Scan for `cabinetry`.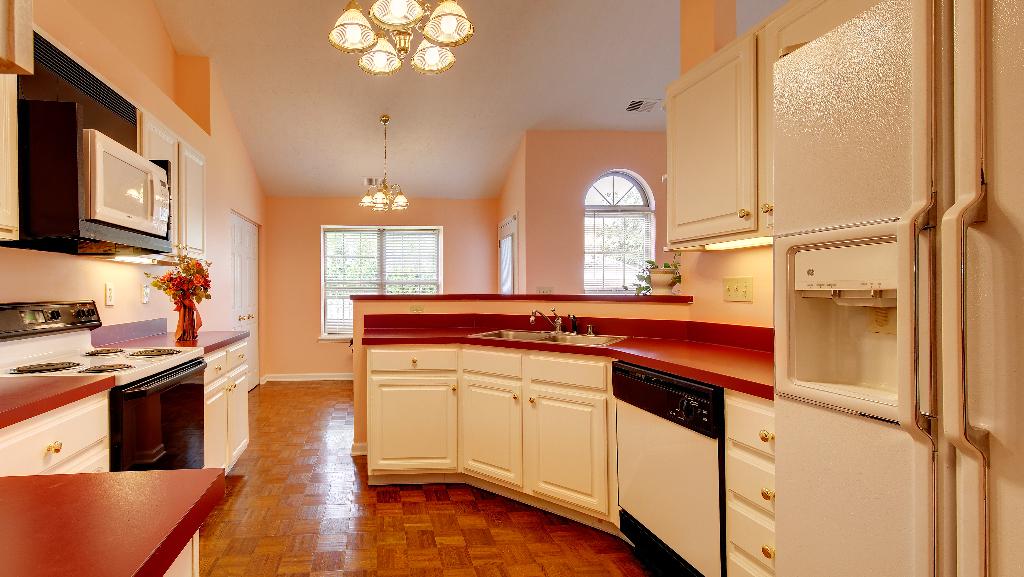
Scan result: [x1=0, y1=469, x2=230, y2=576].
